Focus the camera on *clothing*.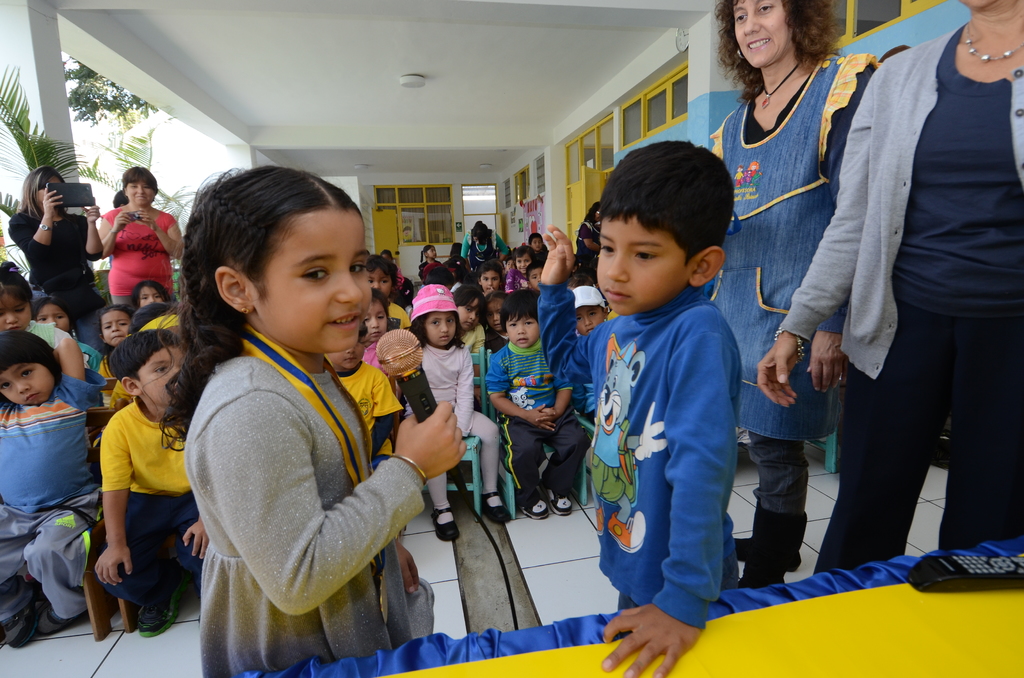
Focus region: detection(101, 204, 177, 302).
